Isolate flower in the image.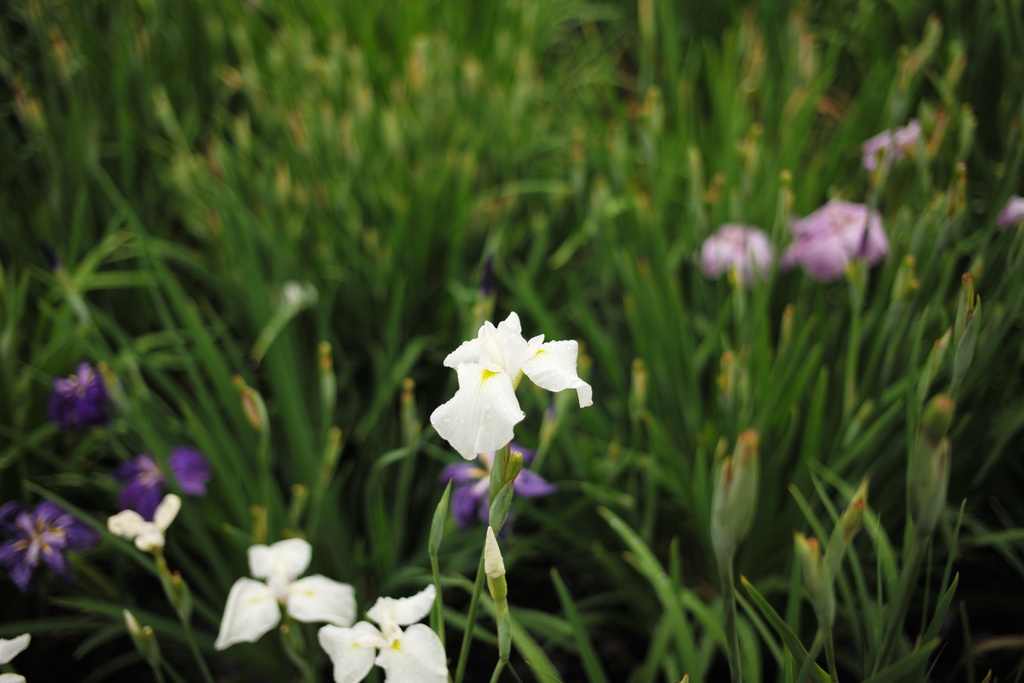
Isolated region: 776 198 893 286.
